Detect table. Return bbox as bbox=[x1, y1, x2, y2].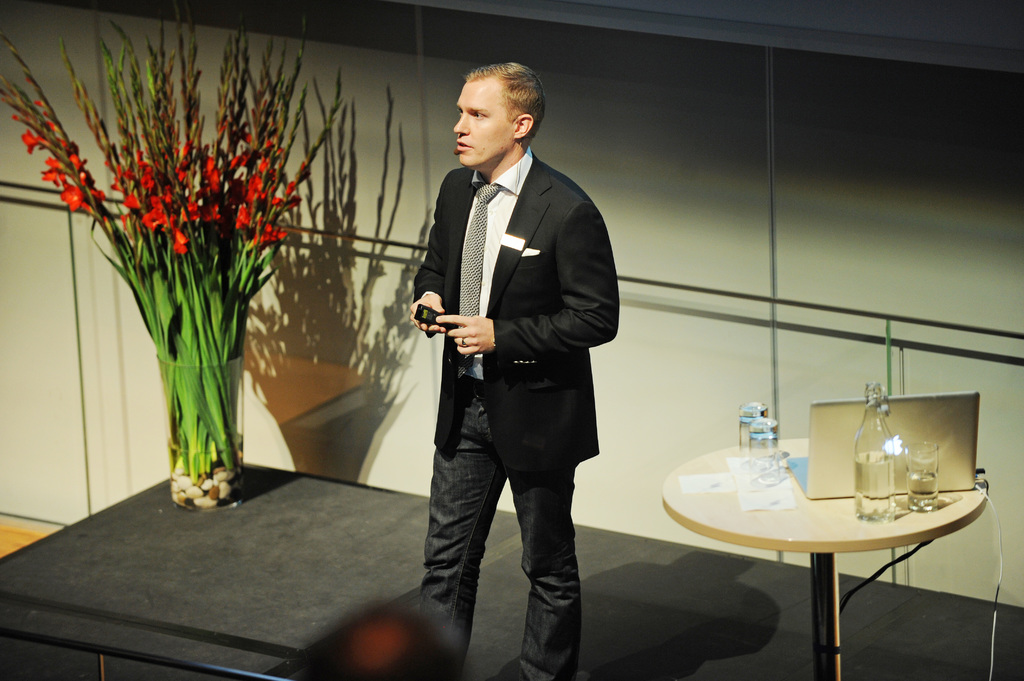
bbox=[661, 442, 989, 673].
